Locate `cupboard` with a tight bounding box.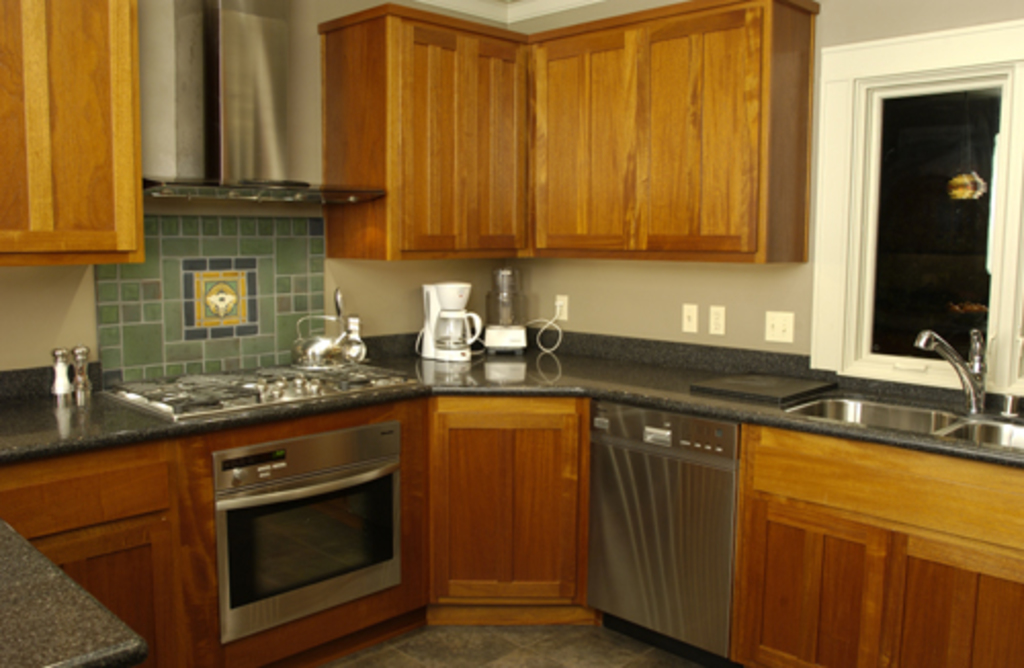
detection(326, 0, 834, 279).
